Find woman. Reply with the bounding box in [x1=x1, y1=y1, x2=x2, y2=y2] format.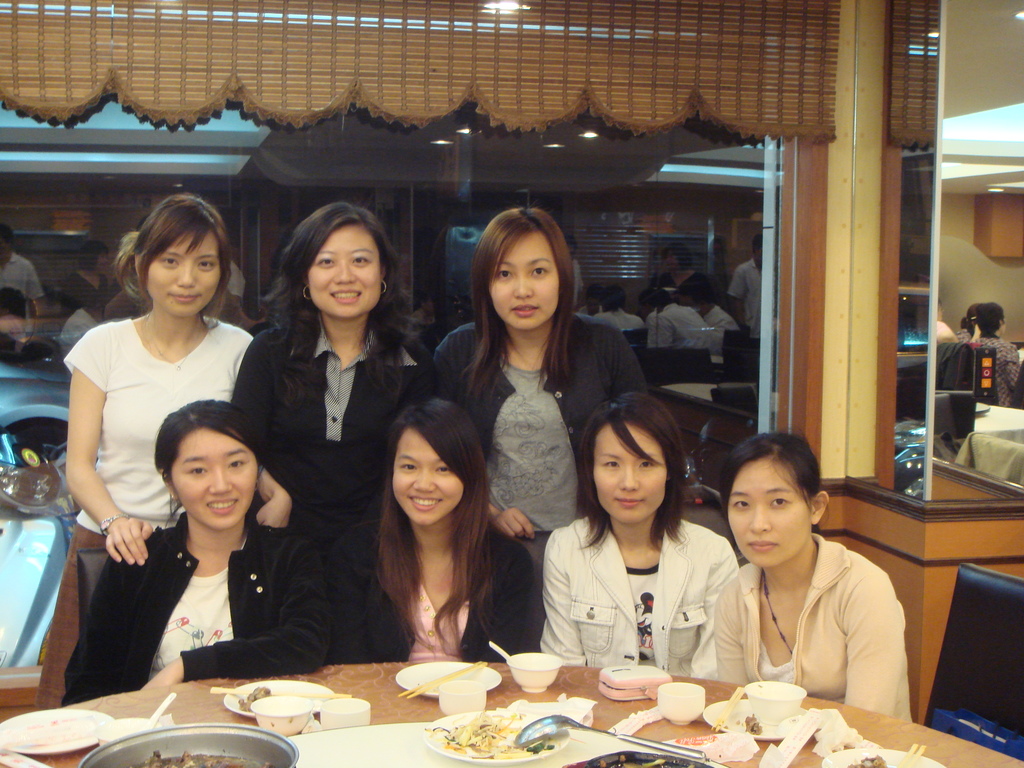
[x1=58, y1=239, x2=118, y2=318].
